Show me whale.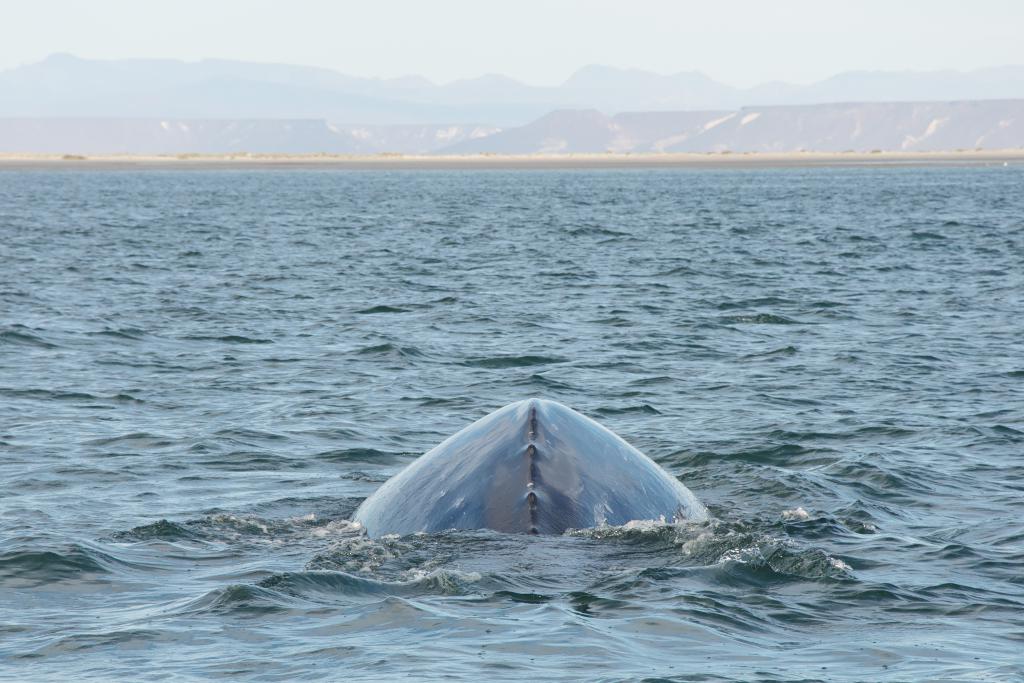
whale is here: Rect(351, 393, 720, 546).
